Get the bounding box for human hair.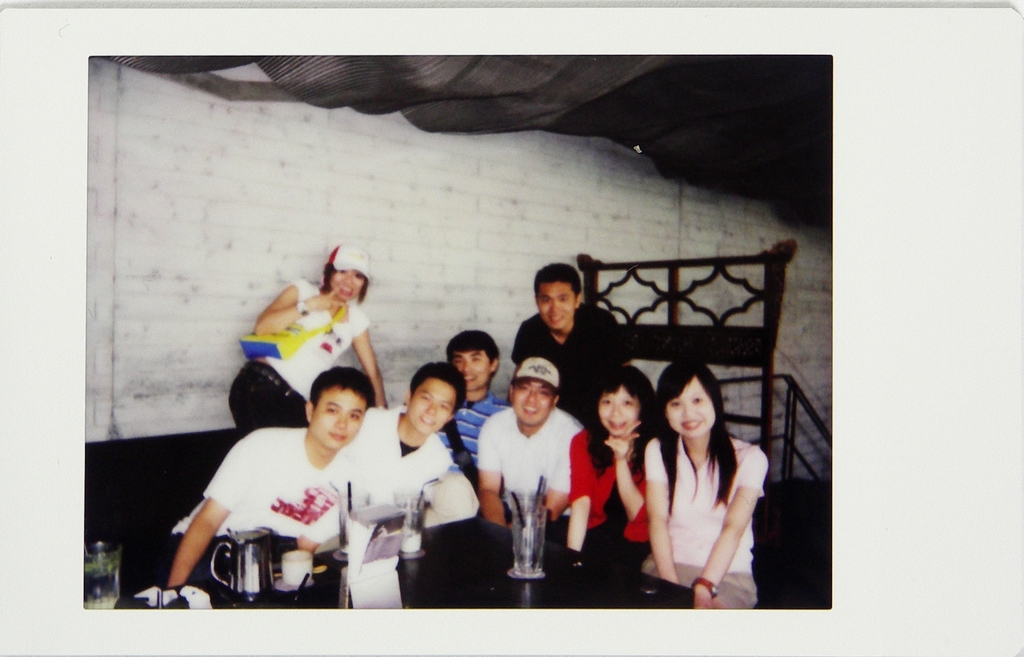
locate(321, 261, 370, 303).
